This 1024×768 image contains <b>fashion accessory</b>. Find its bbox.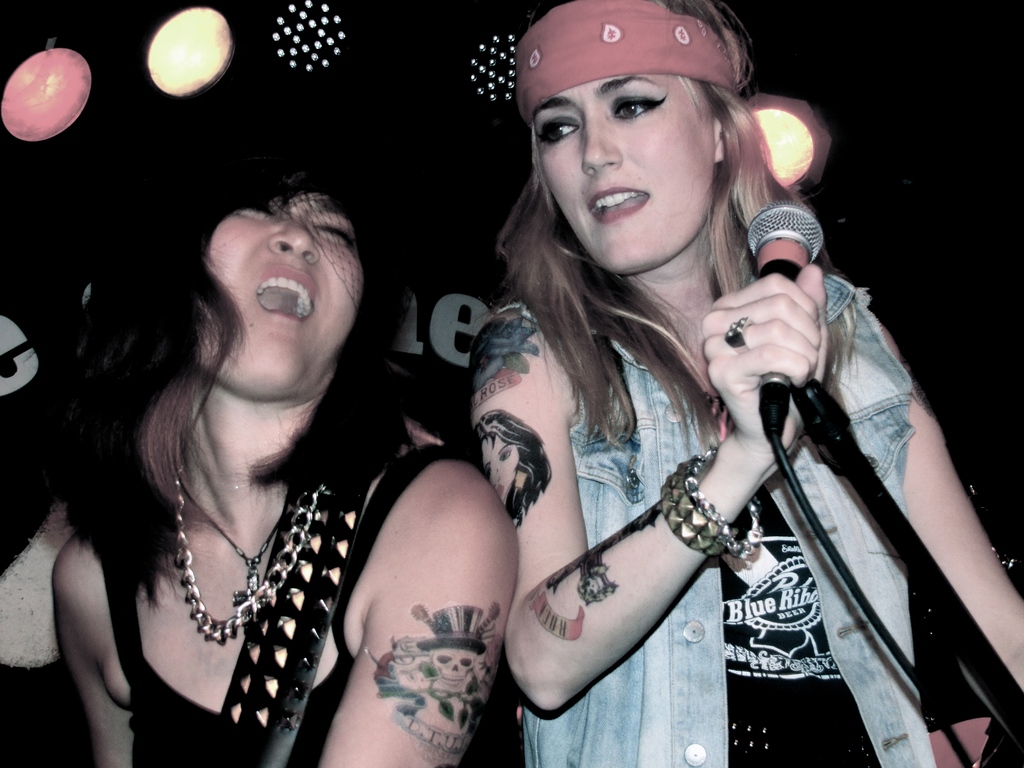
locate(724, 312, 760, 355).
